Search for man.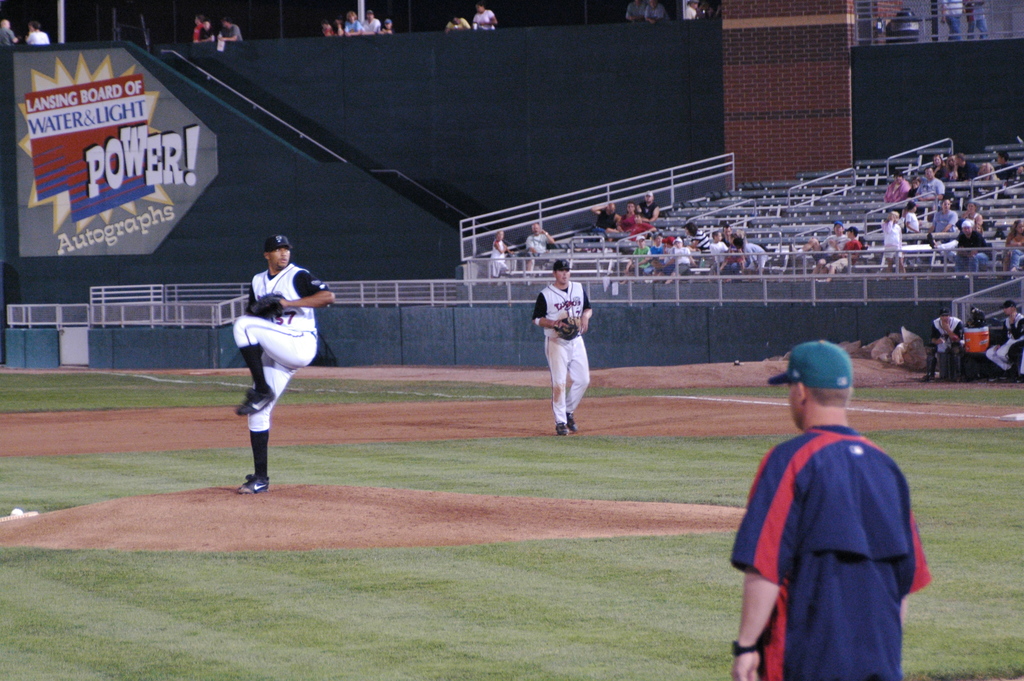
Found at 912, 167, 941, 201.
